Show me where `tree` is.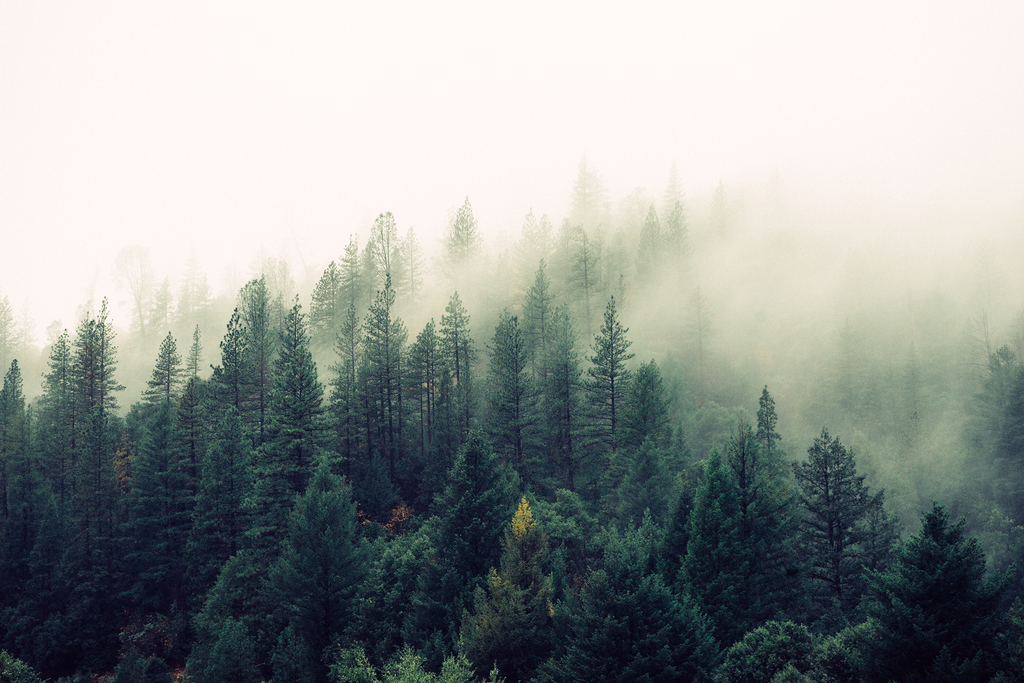
`tree` is at <region>748, 377, 795, 580</region>.
